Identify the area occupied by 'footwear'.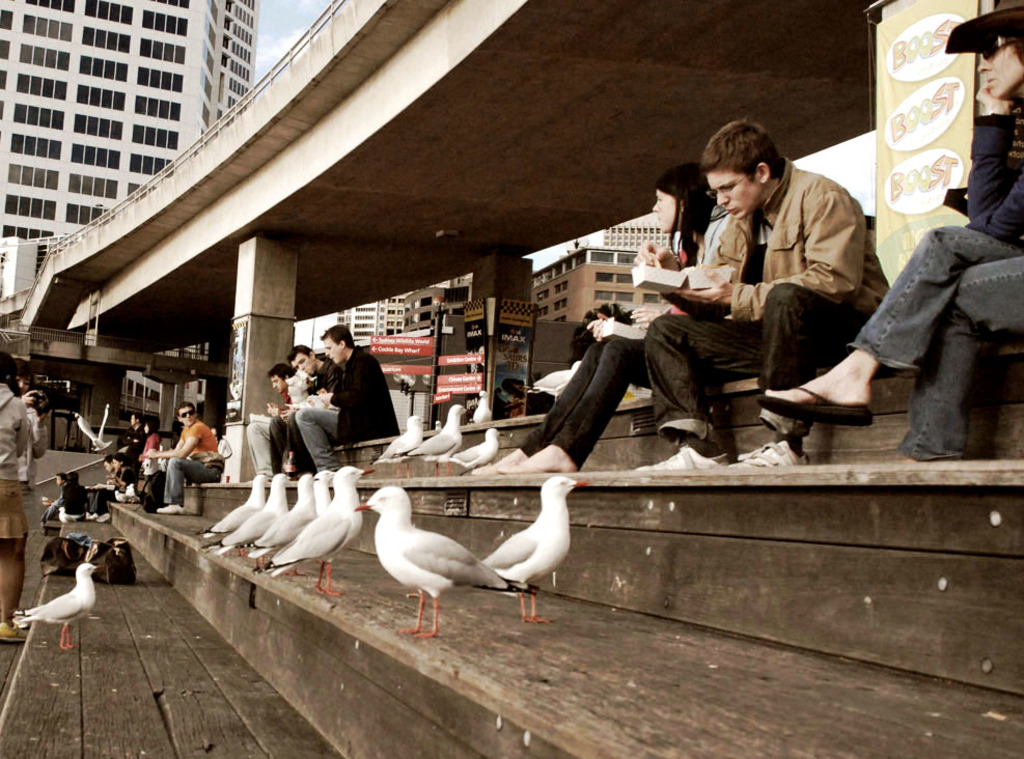
Area: {"x1": 627, "y1": 454, "x2": 731, "y2": 477}.
